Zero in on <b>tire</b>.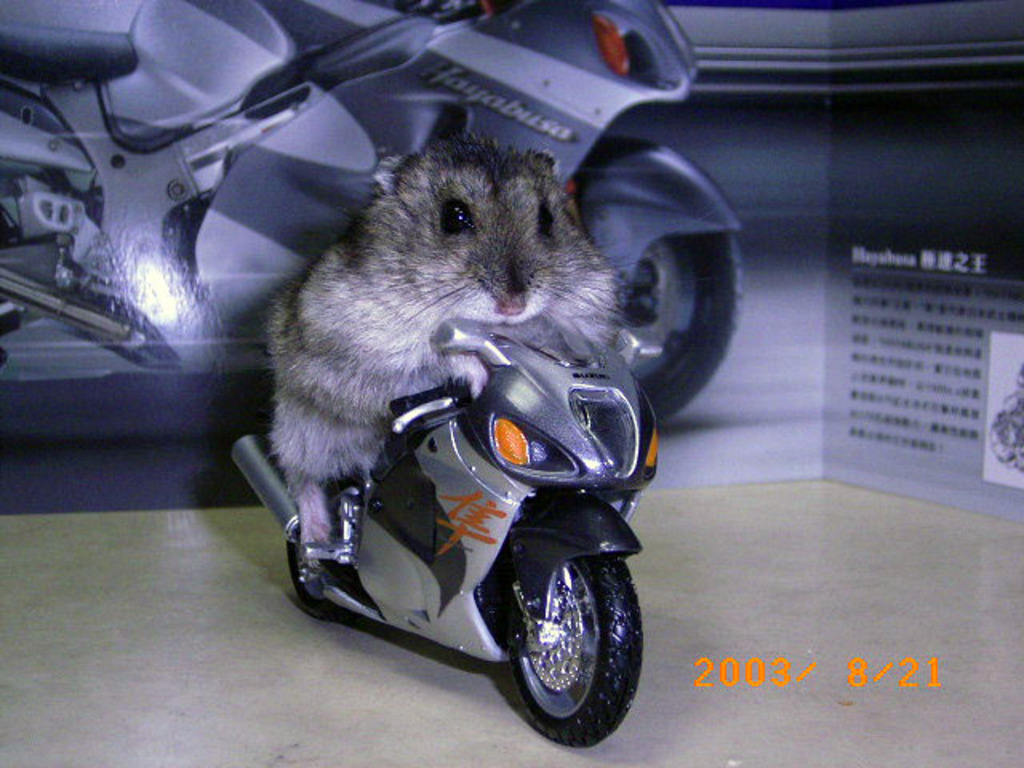
Zeroed in: 989:419:1018:461.
